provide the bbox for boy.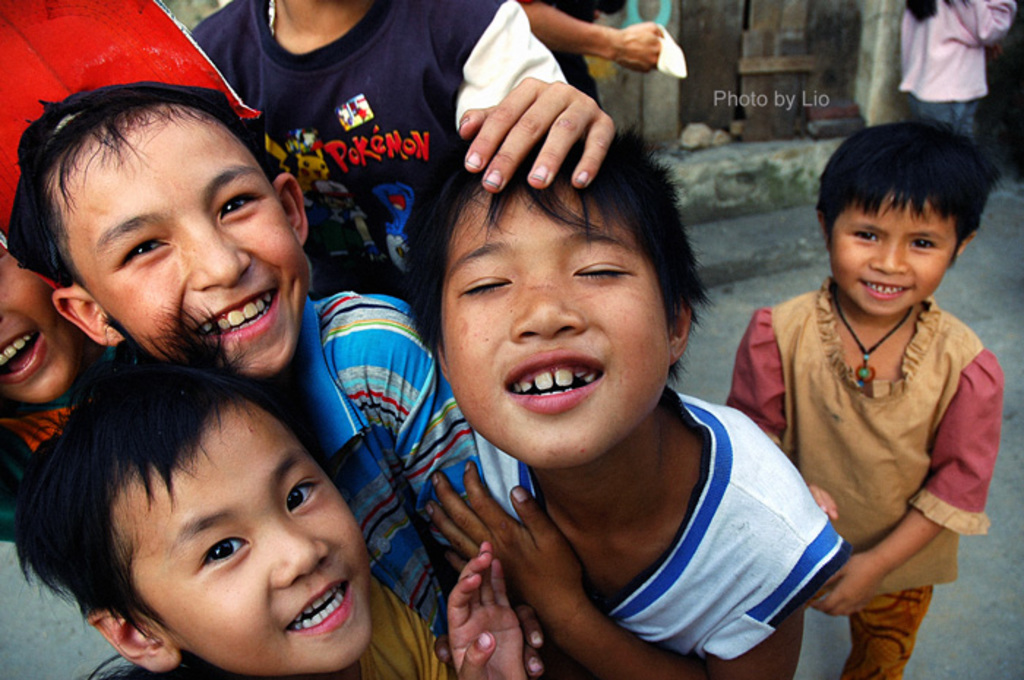
<bbox>28, 298, 546, 679</bbox>.
